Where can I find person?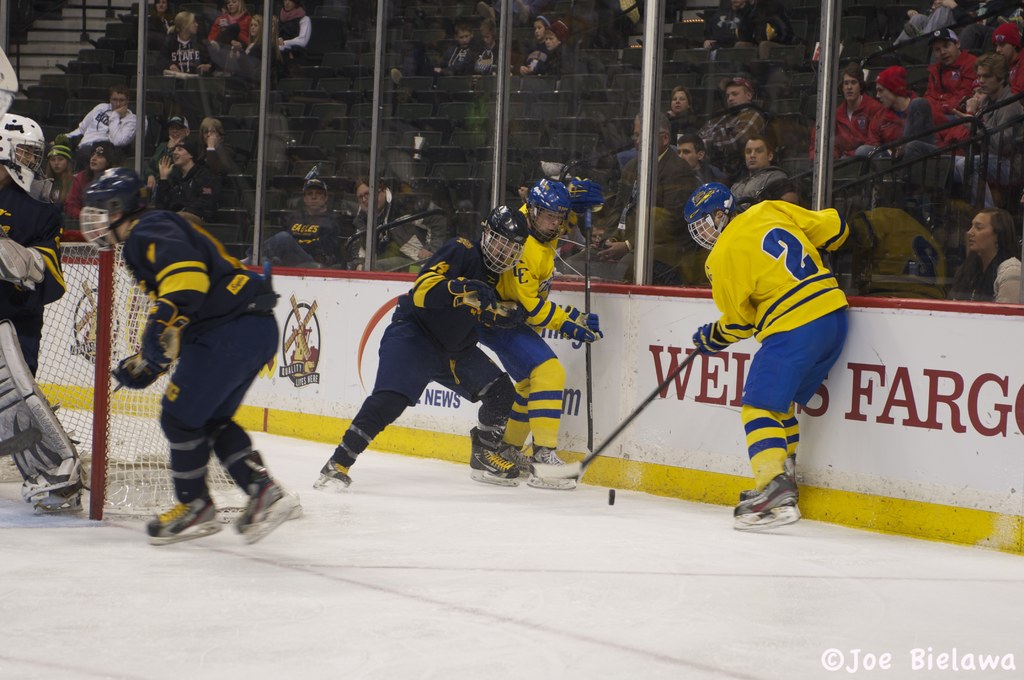
You can find it at bbox=(476, 19, 506, 69).
